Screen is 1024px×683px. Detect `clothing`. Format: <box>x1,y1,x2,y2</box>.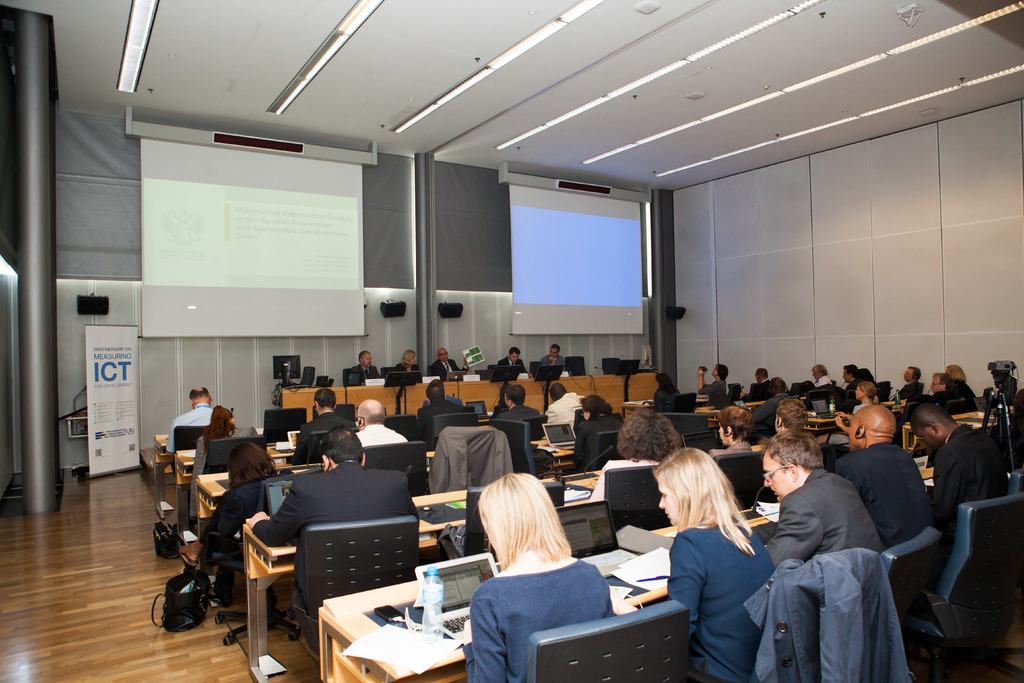
<box>567,413,621,473</box>.
